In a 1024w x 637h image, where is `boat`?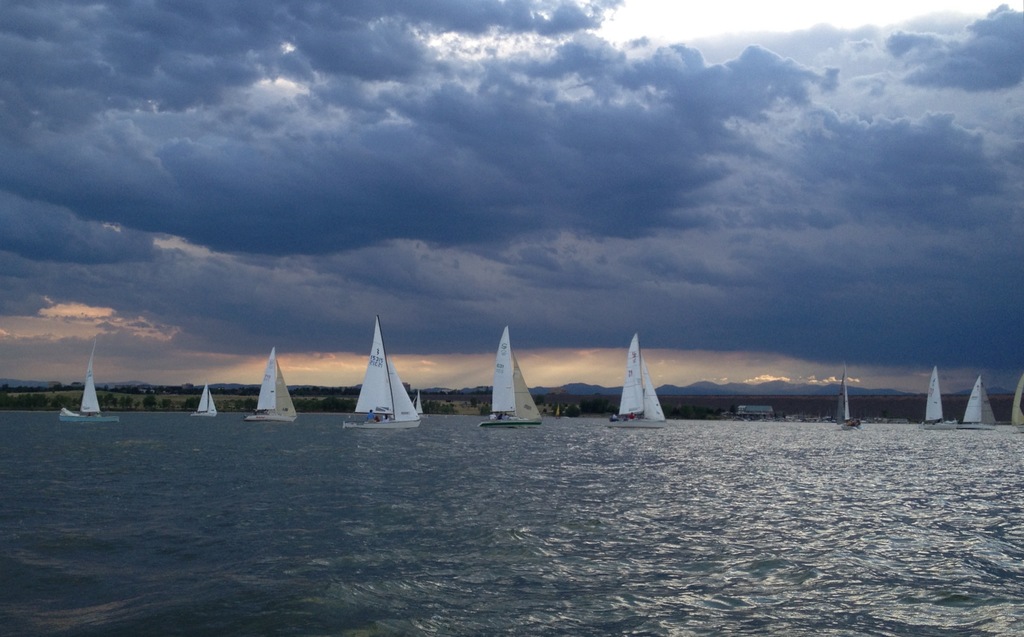
box(481, 325, 541, 430).
